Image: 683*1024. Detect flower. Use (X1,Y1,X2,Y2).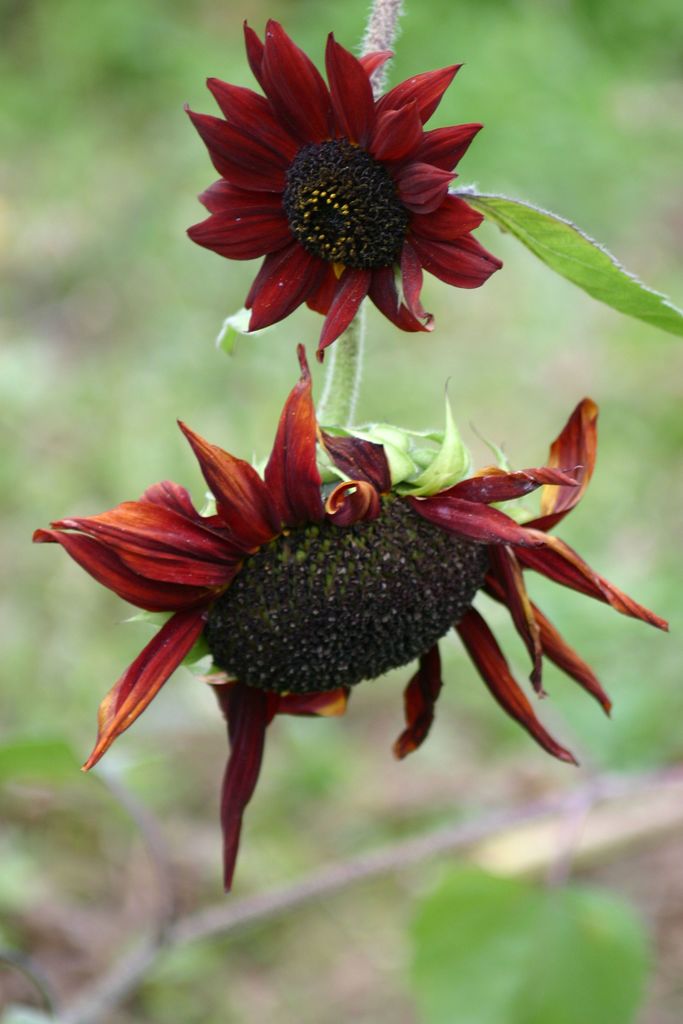
(31,340,668,896).
